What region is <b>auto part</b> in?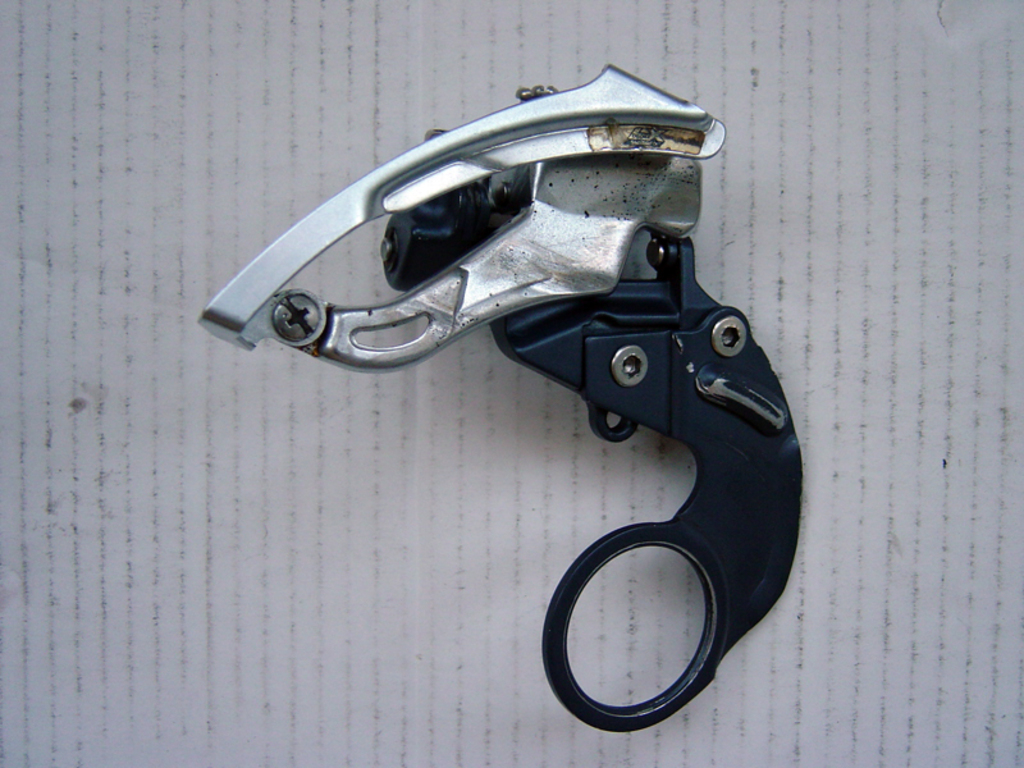
left=197, top=67, right=800, bottom=733.
